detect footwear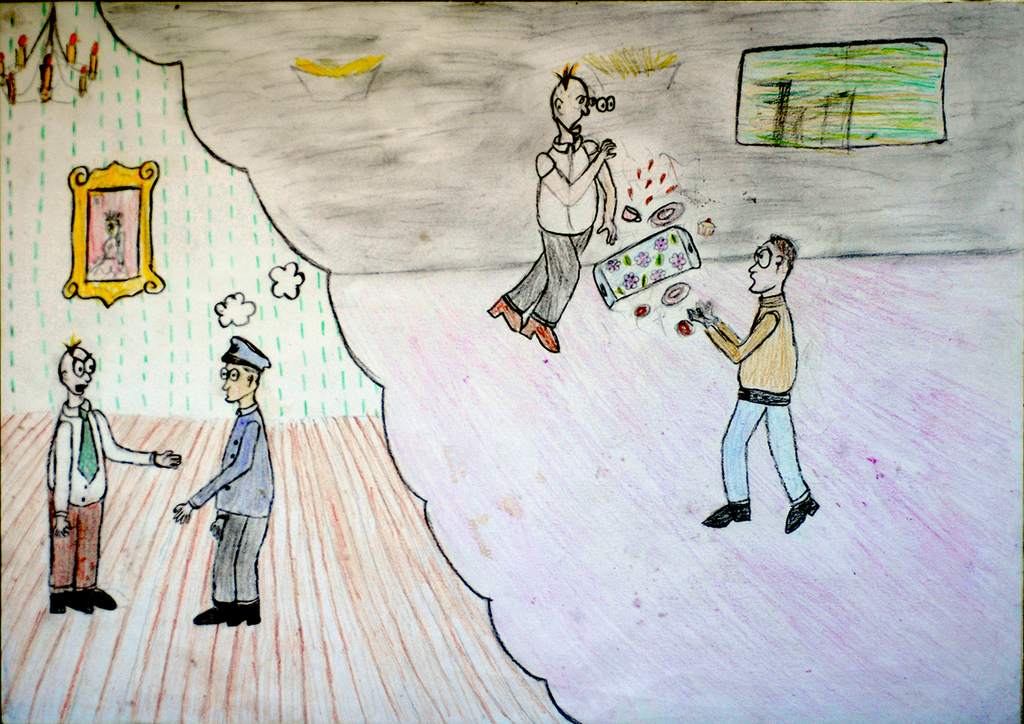
rect(82, 586, 117, 609)
